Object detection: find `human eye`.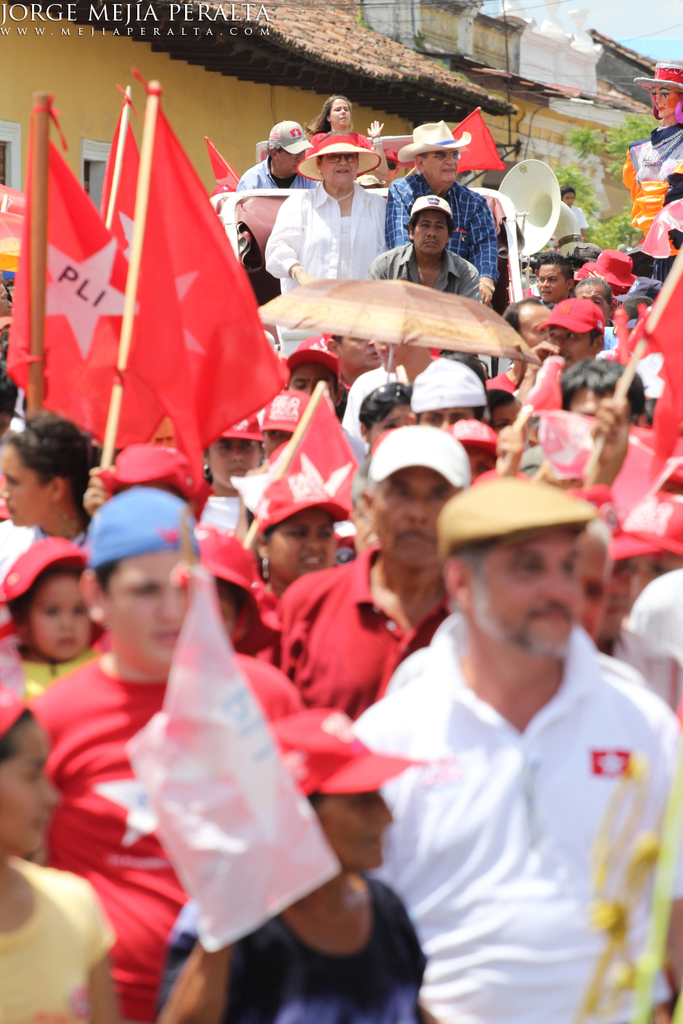
[x1=561, y1=555, x2=577, y2=582].
